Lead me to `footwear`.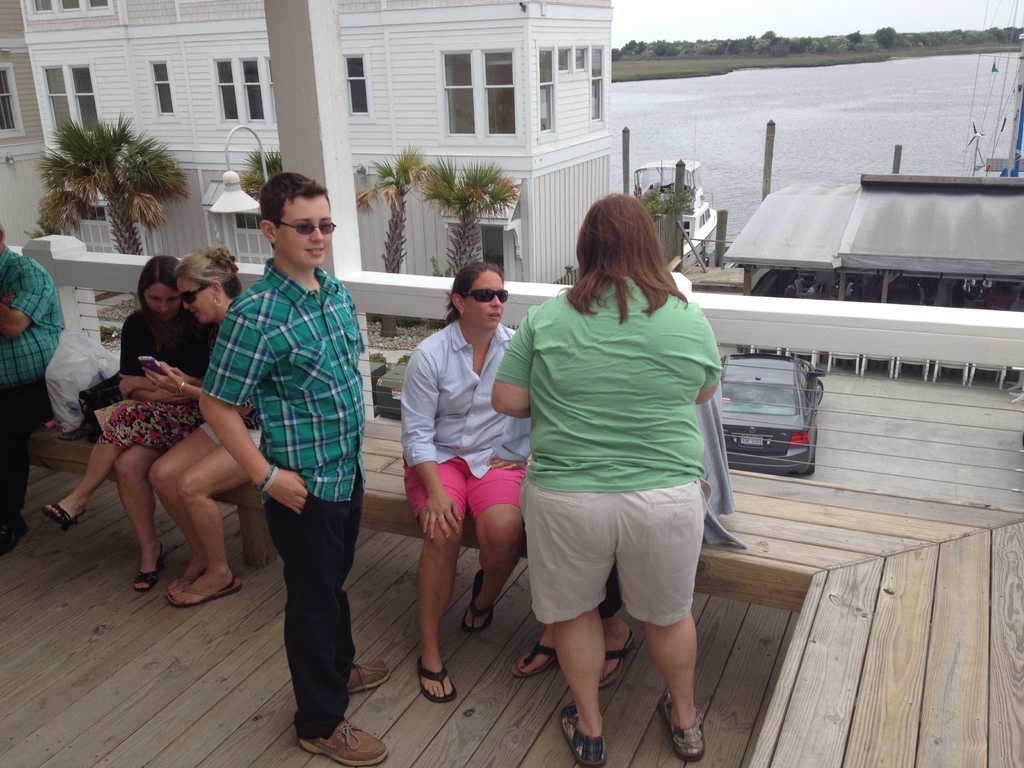
Lead to bbox=(459, 564, 493, 628).
